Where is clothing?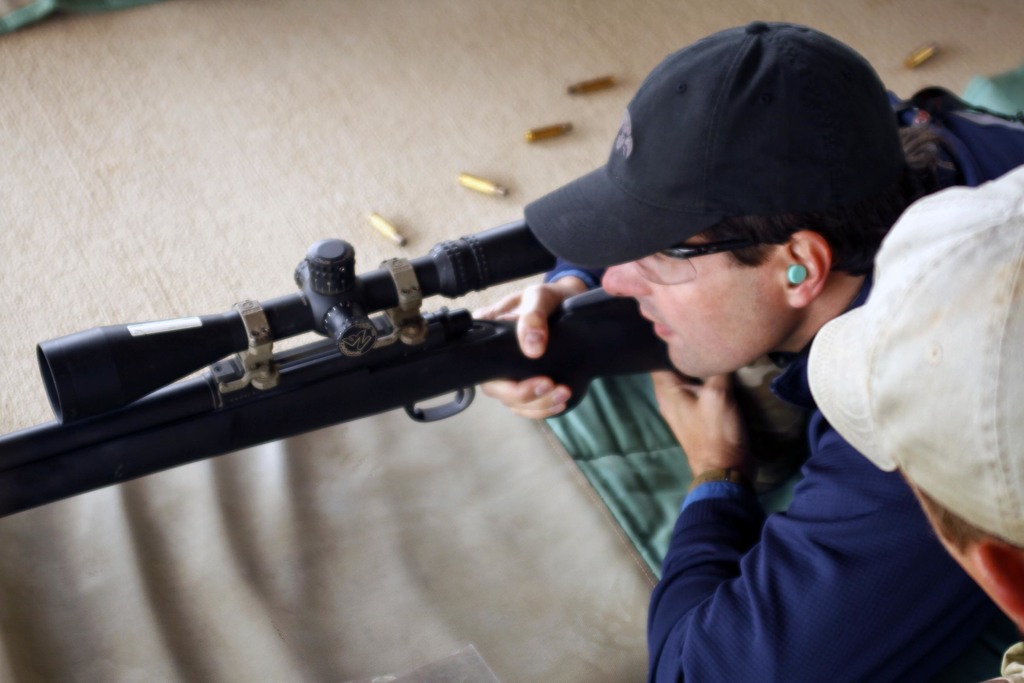
box(646, 80, 1023, 682).
